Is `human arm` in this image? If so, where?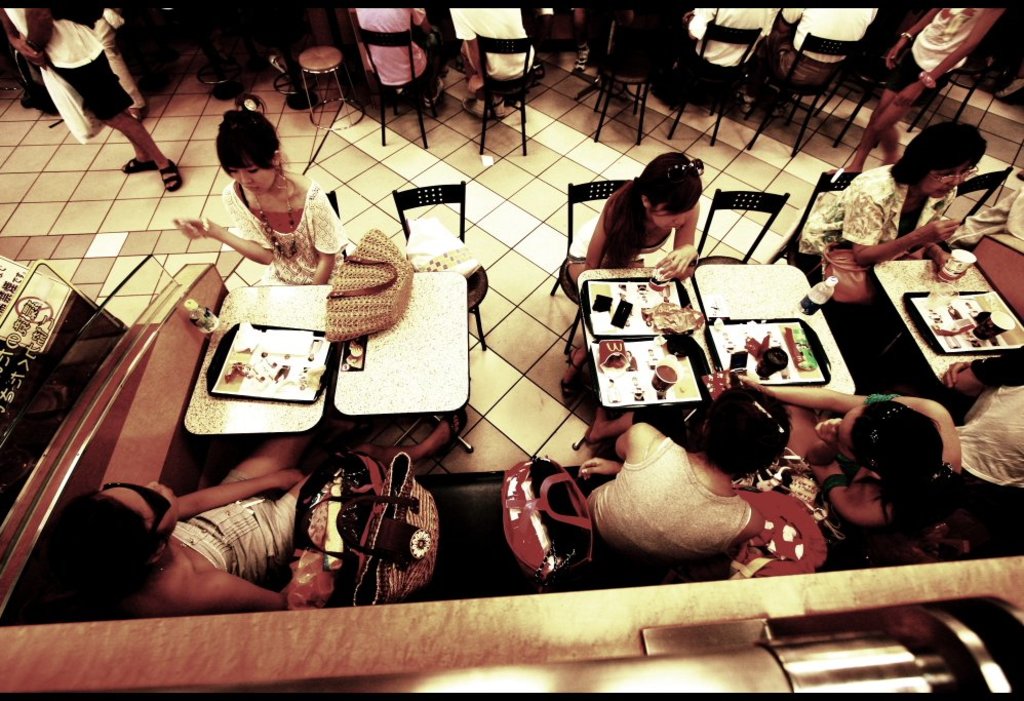
Yes, at 949, 191, 1023, 242.
